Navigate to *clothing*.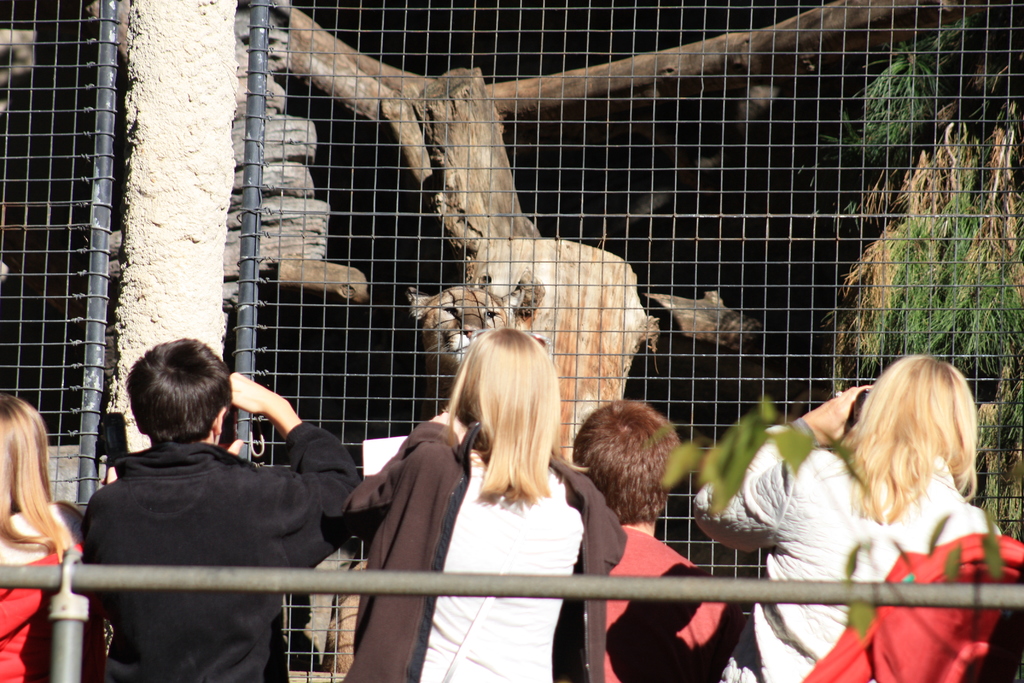
Navigation target: [x1=80, y1=420, x2=361, y2=682].
